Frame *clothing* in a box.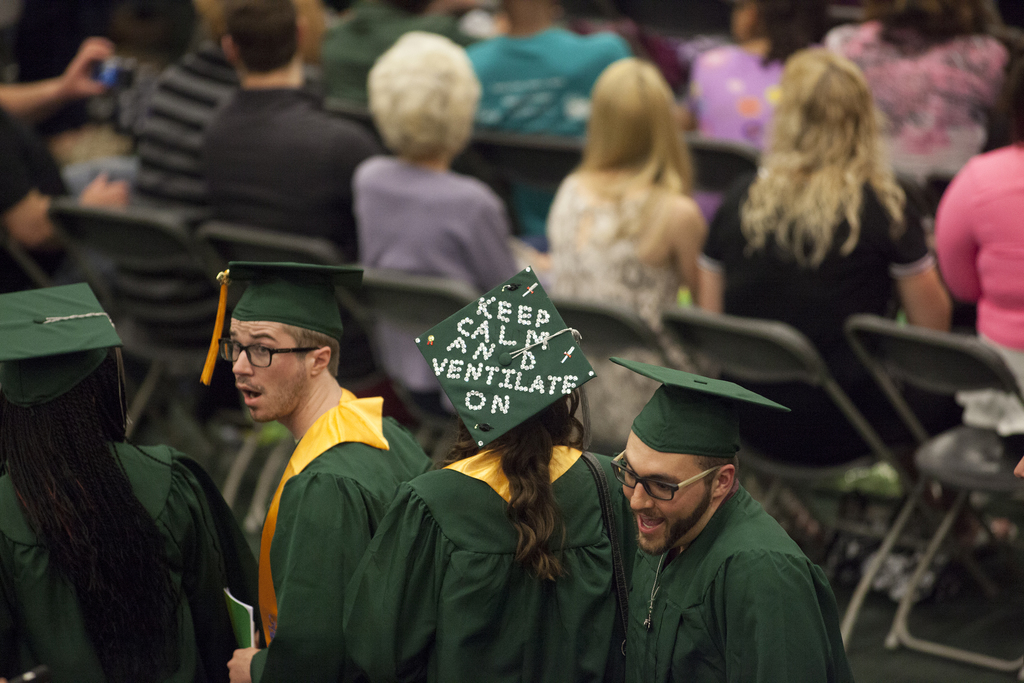
bbox=(248, 386, 435, 682).
